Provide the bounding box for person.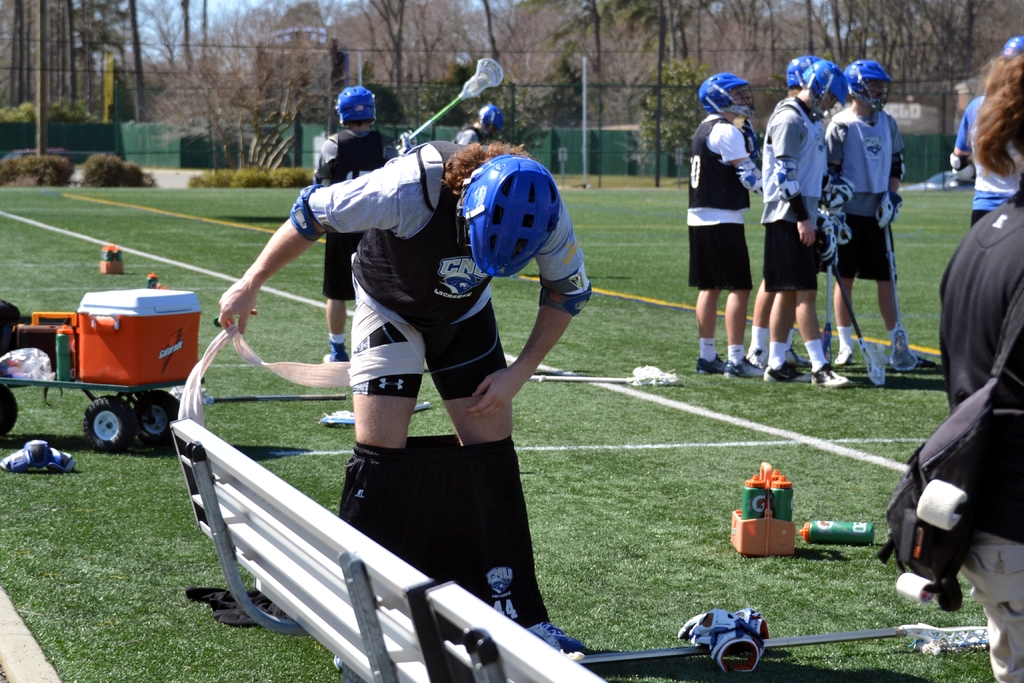
750 63 822 372.
